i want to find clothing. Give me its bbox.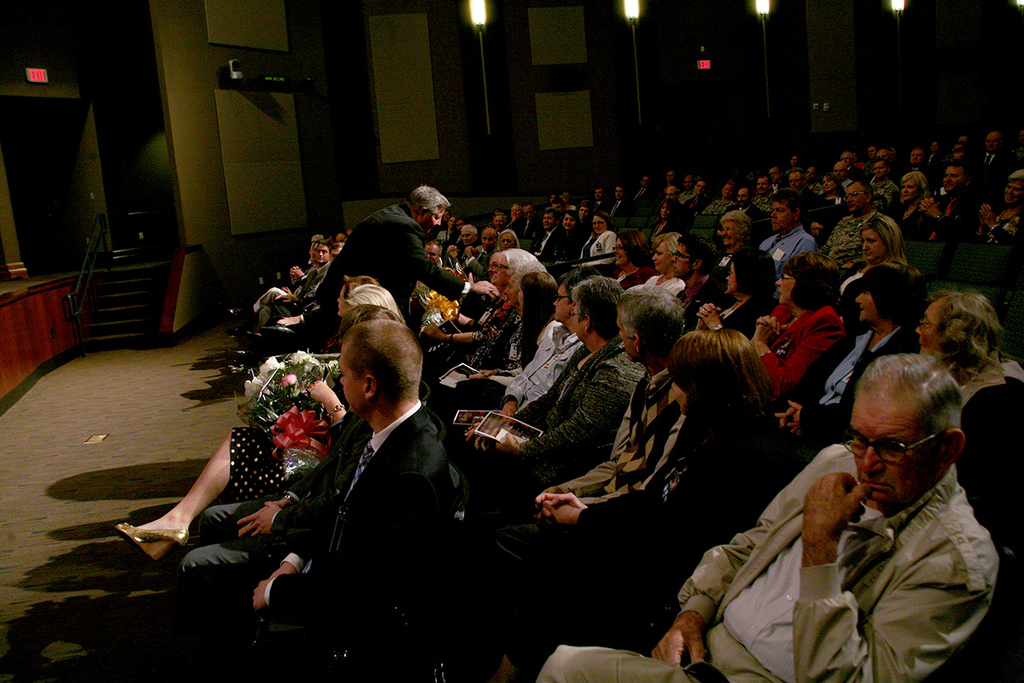
locate(230, 372, 352, 498).
